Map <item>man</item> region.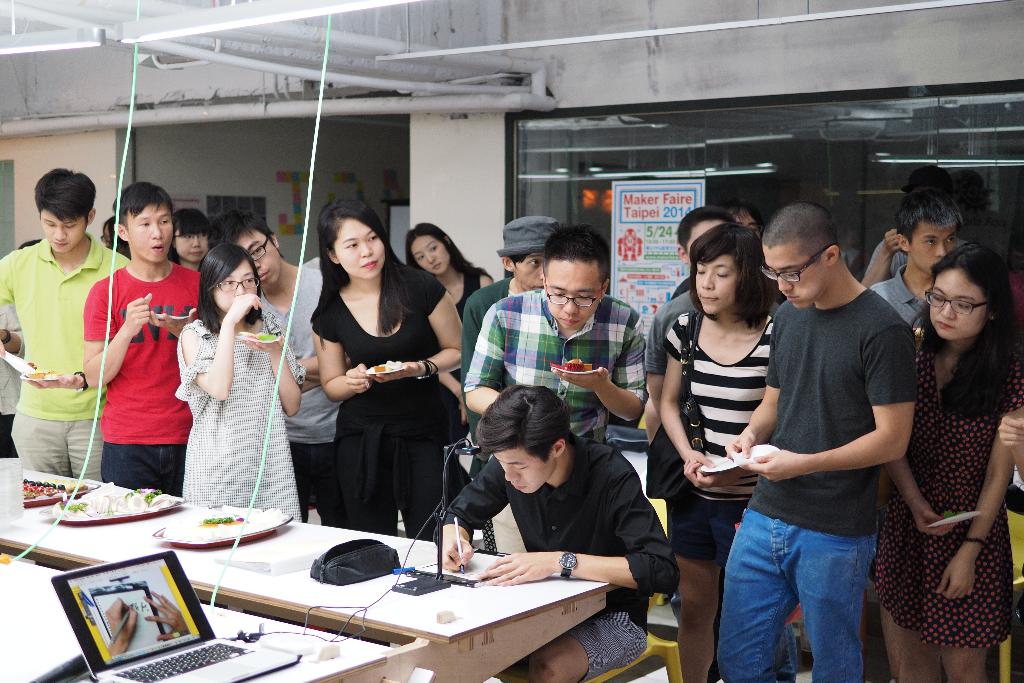
Mapped to <region>204, 207, 341, 525</region>.
